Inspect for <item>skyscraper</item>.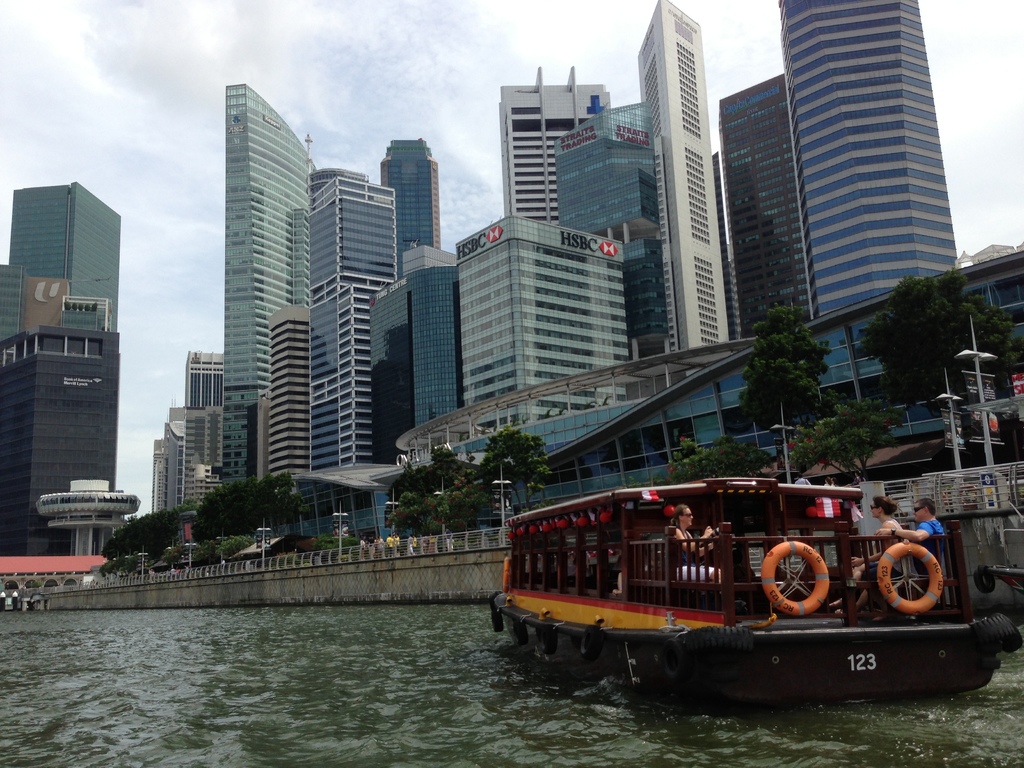
Inspection: 142,344,229,518.
